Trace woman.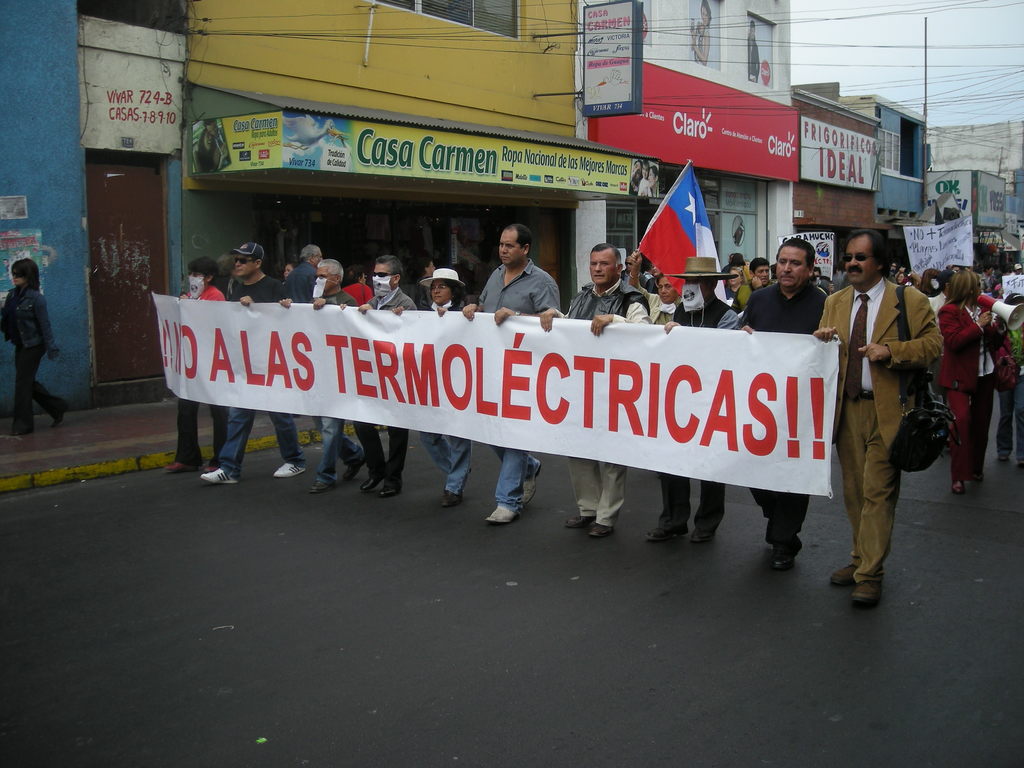
Traced to box(340, 266, 374, 305).
